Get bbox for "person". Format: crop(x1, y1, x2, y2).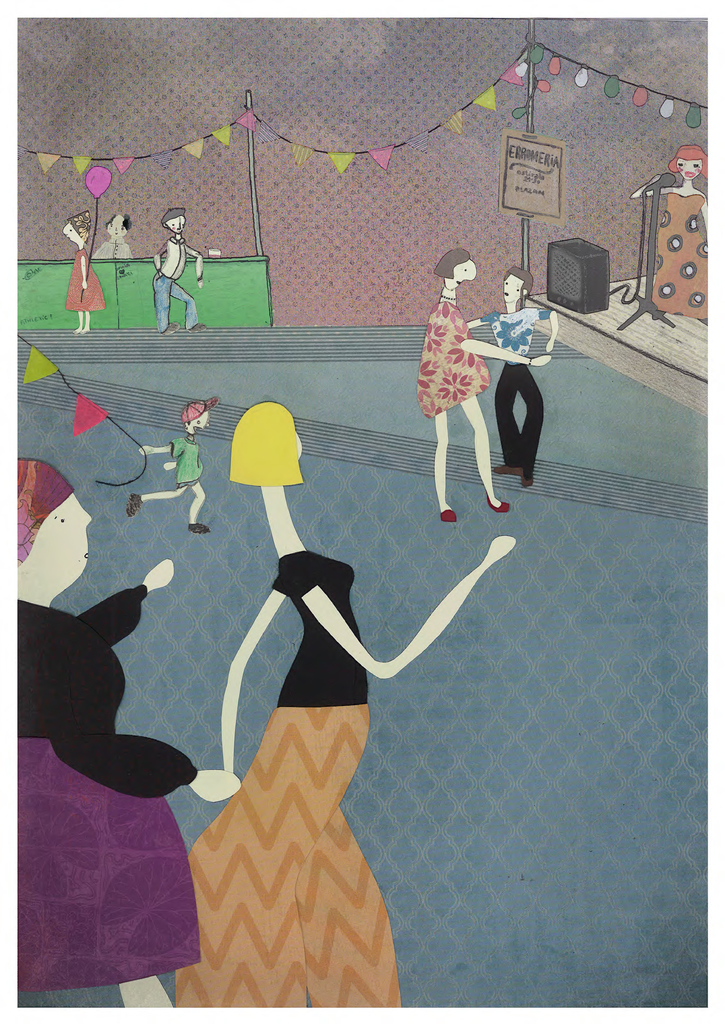
crop(17, 461, 237, 1011).
